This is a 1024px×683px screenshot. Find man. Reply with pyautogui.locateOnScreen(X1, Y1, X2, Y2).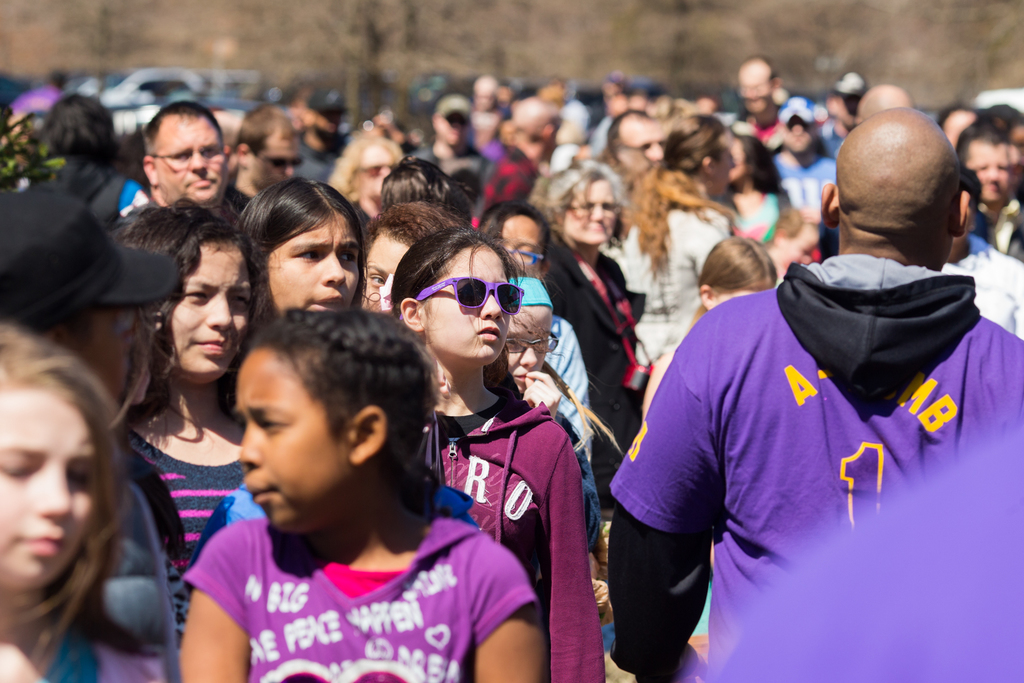
pyautogui.locateOnScreen(970, 120, 1023, 255).
